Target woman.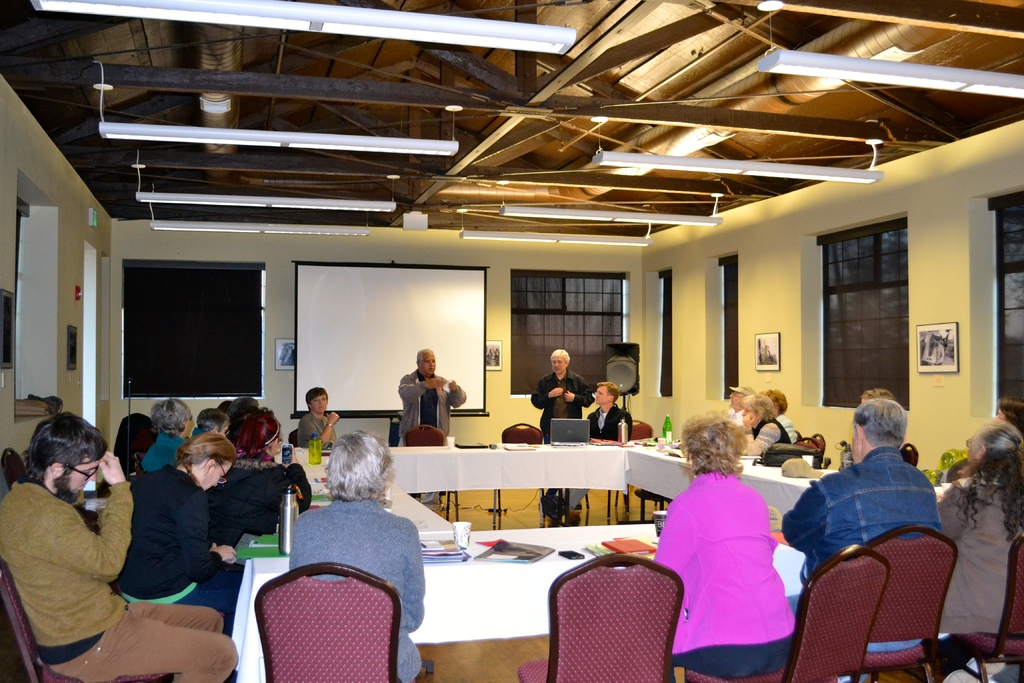
Target region: x1=585 y1=381 x2=639 y2=445.
